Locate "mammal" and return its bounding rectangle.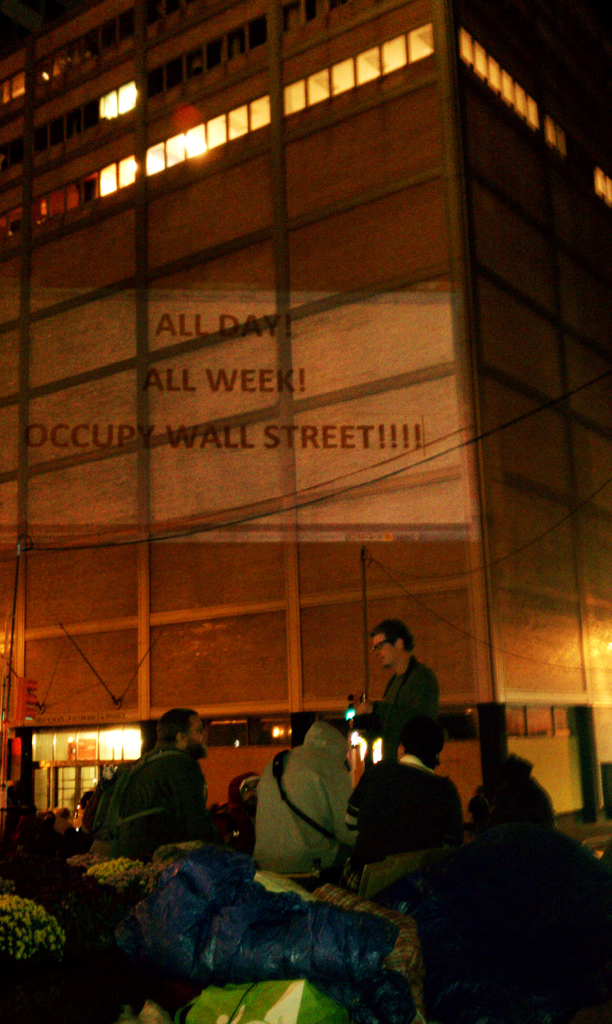
{"left": 401, "top": 748, "right": 611, "bottom": 1023}.
